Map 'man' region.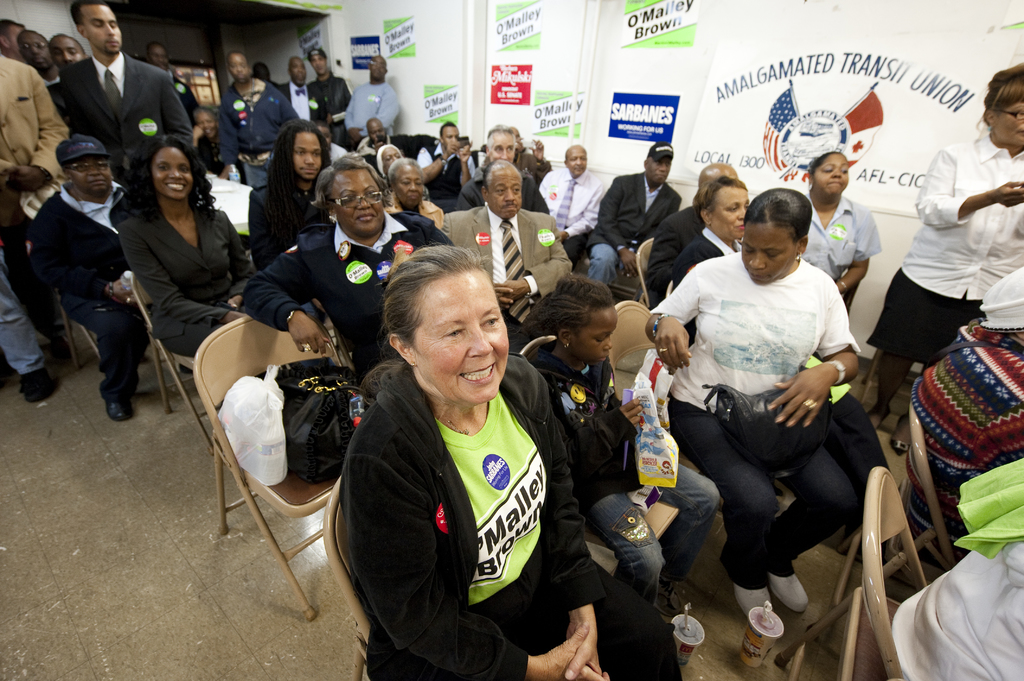
Mapped to bbox=(307, 48, 352, 145).
